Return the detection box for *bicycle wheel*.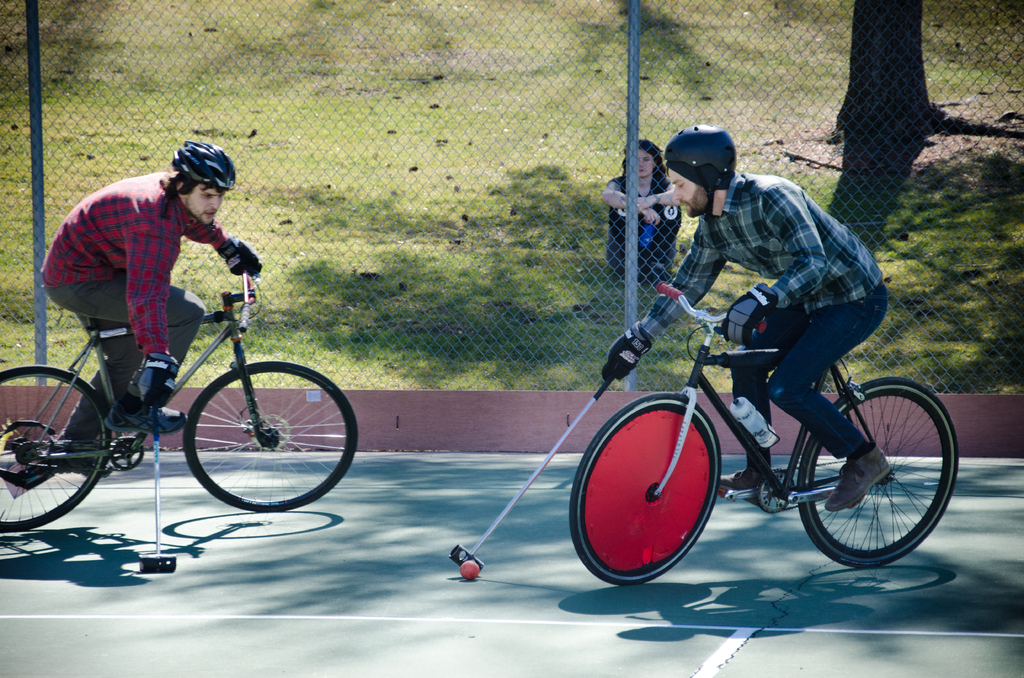
<box>568,391,722,586</box>.
